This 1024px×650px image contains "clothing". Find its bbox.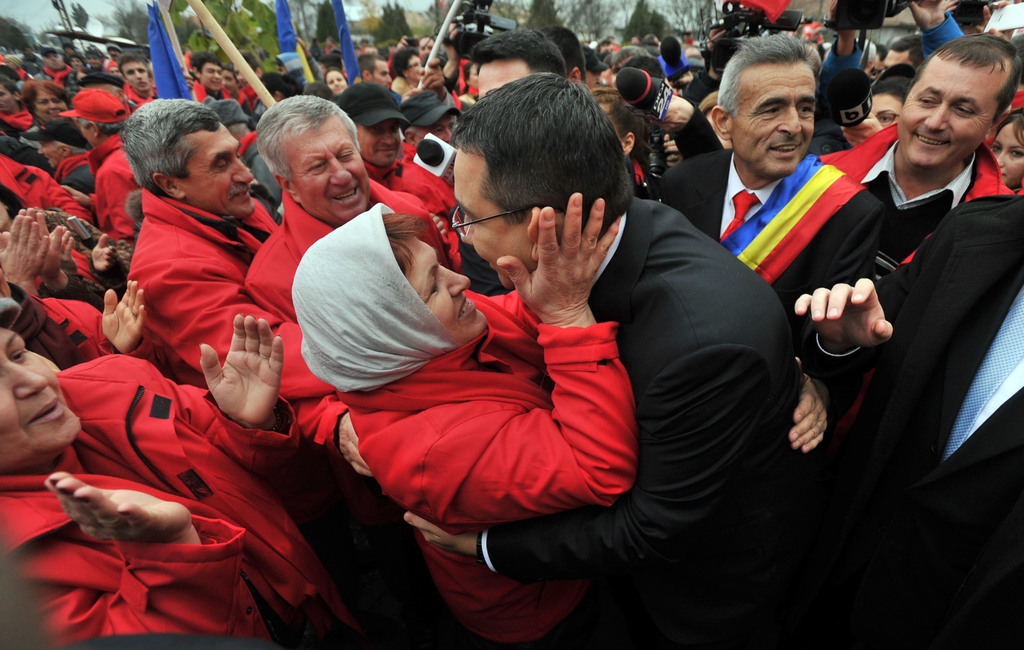
region(463, 178, 806, 649).
